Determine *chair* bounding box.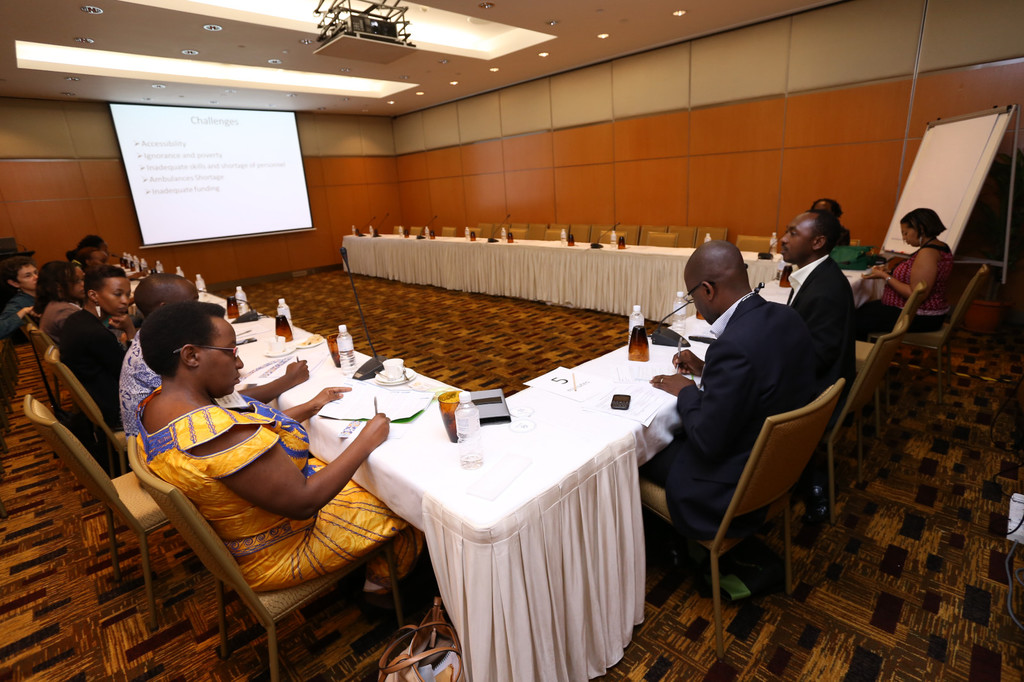
Determined: bbox=(545, 232, 568, 241).
